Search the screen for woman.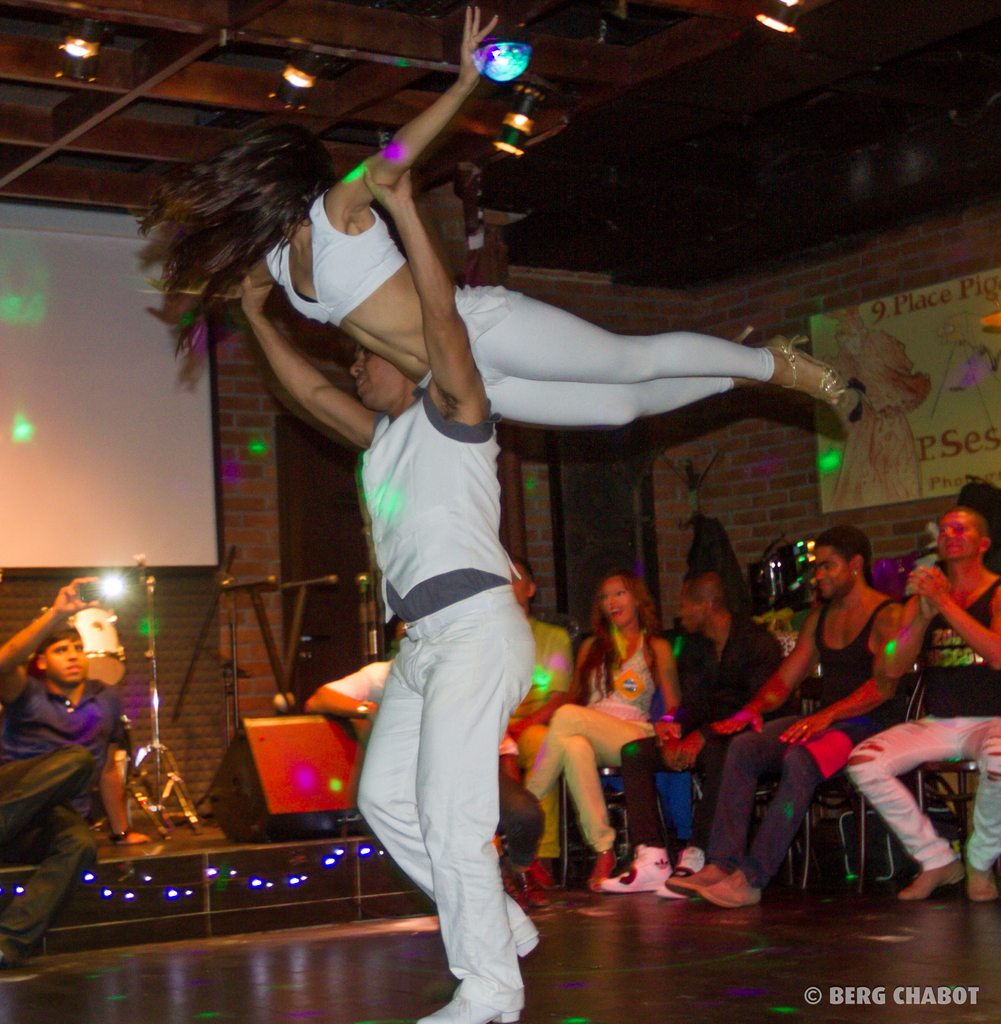
Found at rect(548, 547, 691, 886).
